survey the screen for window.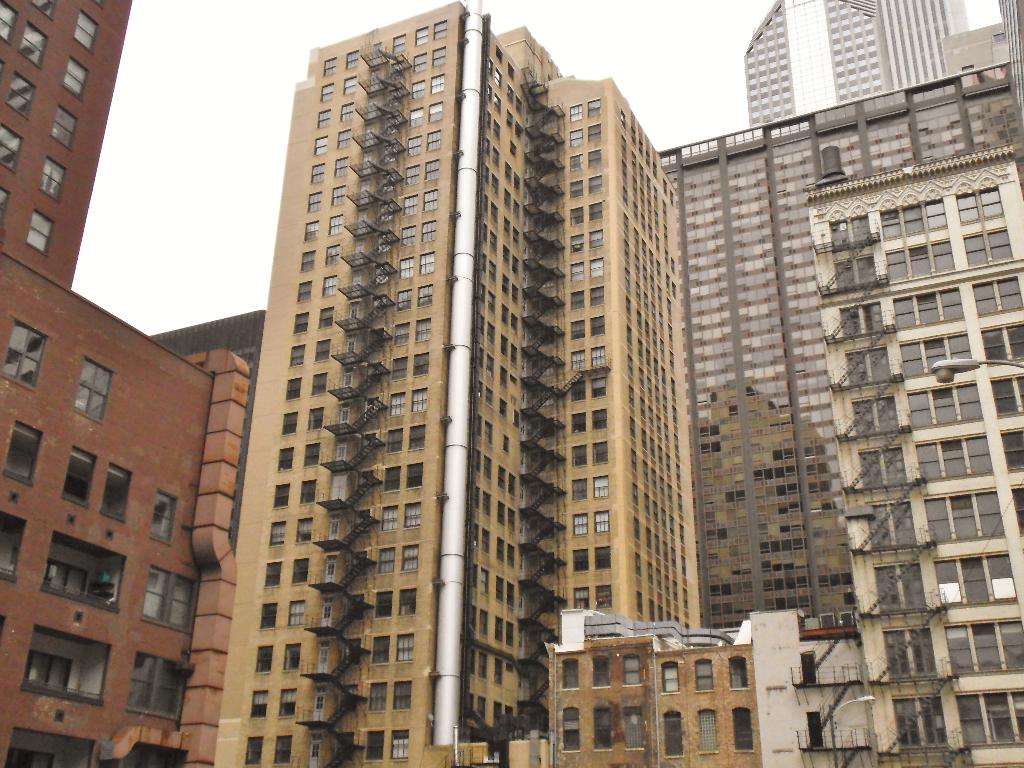
Survey found: <bbox>829, 223, 878, 246</bbox>.
